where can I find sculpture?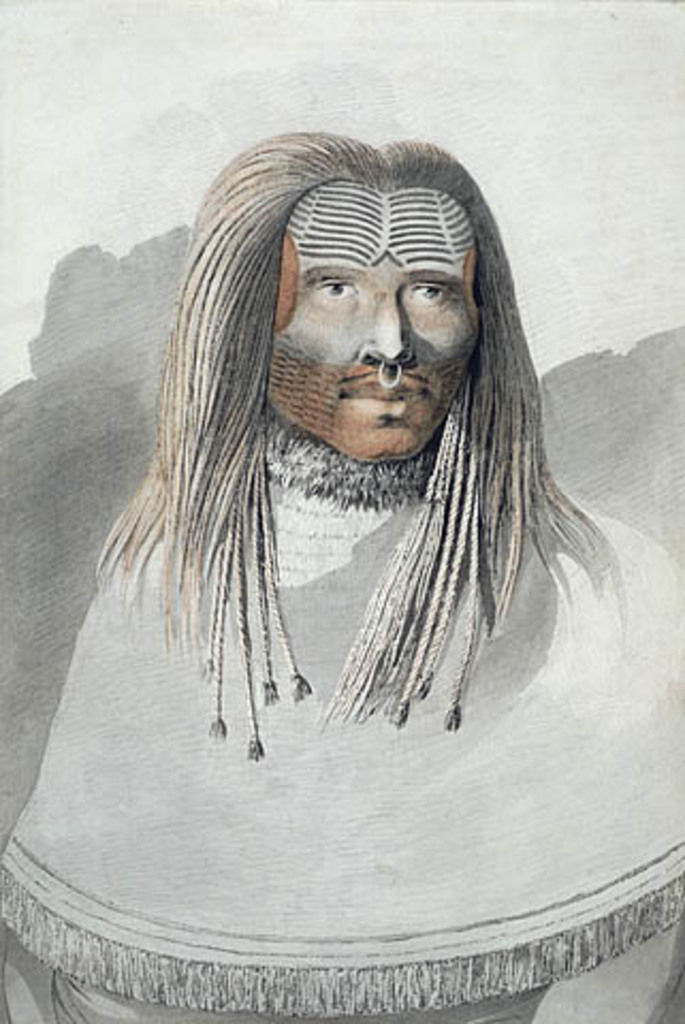
You can find it at Rect(32, 134, 647, 941).
